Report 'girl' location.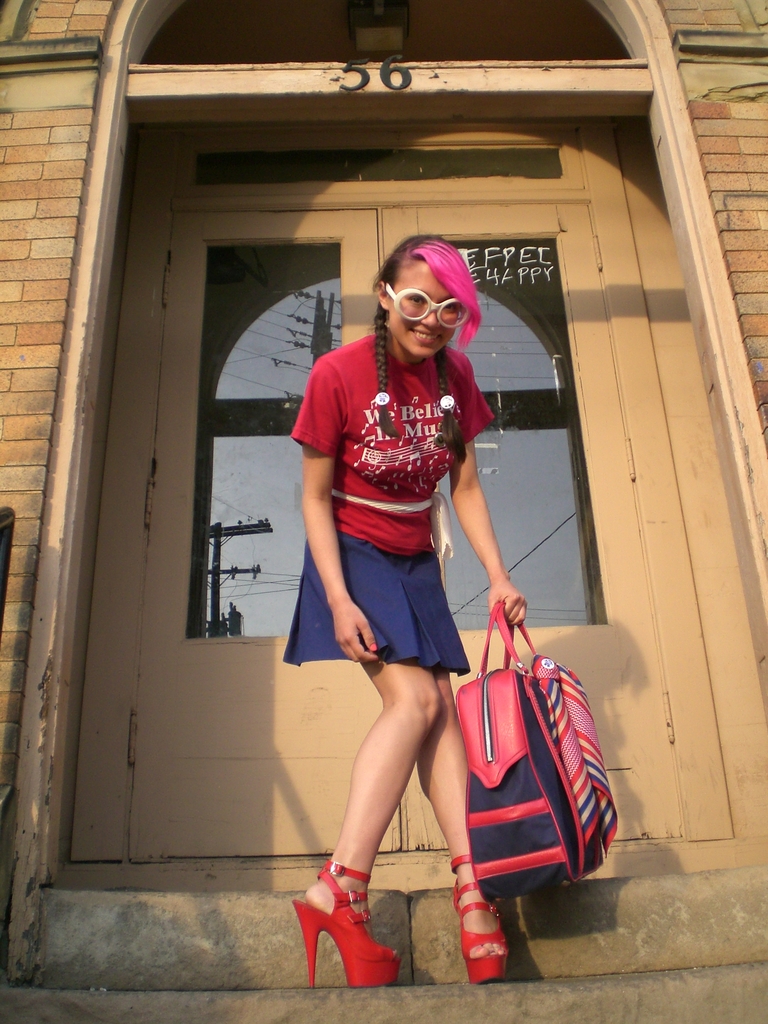
Report: 282 232 520 984.
